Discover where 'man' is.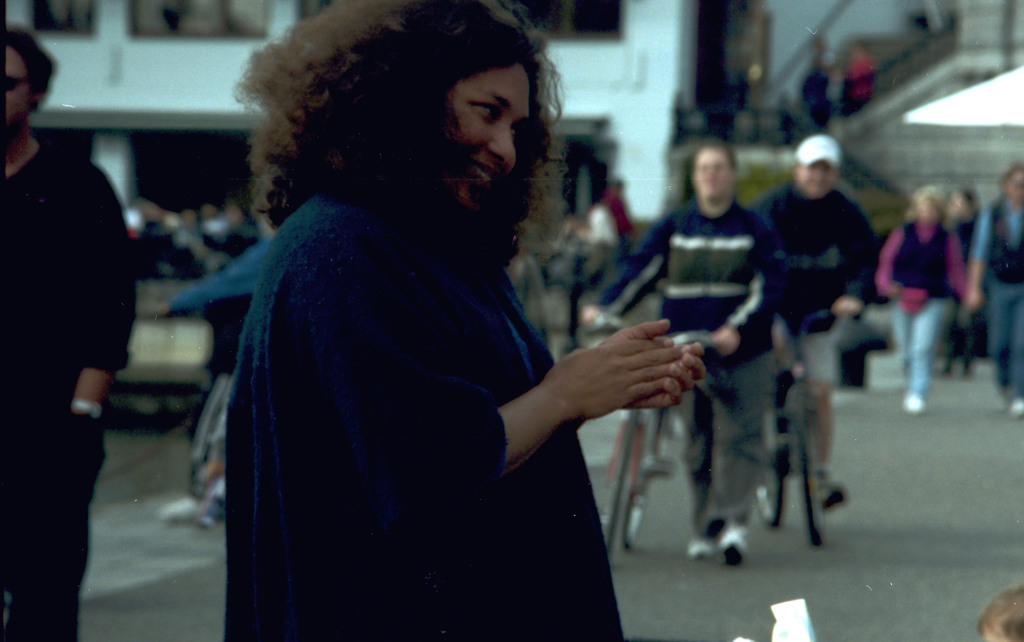
Discovered at [left=0, top=22, right=138, bottom=641].
